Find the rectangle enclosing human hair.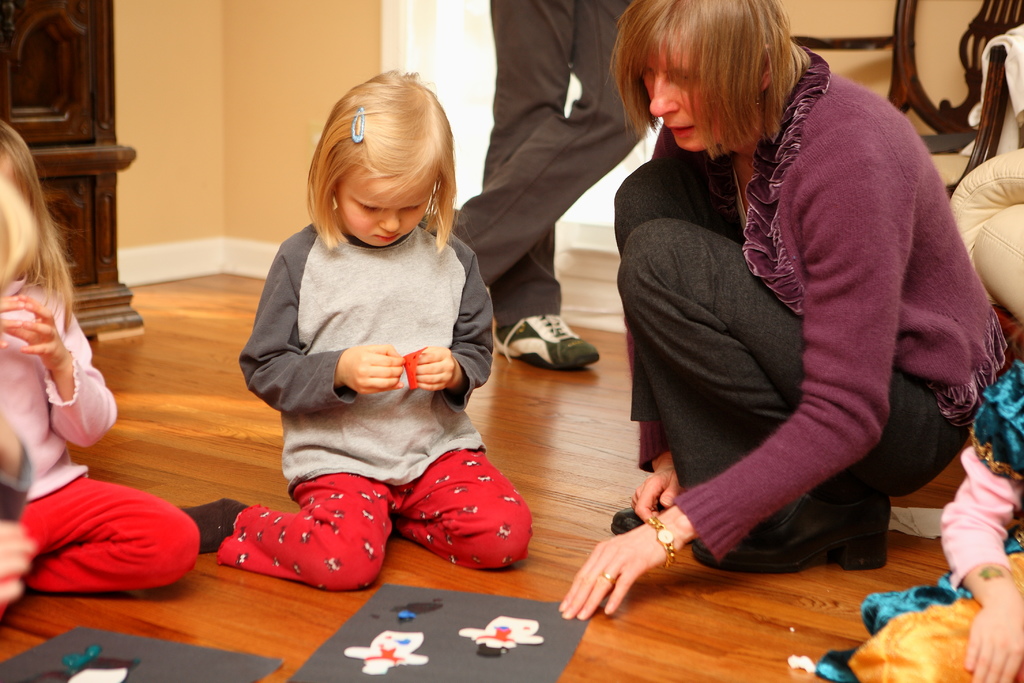
rect(301, 84, 460, 256).
